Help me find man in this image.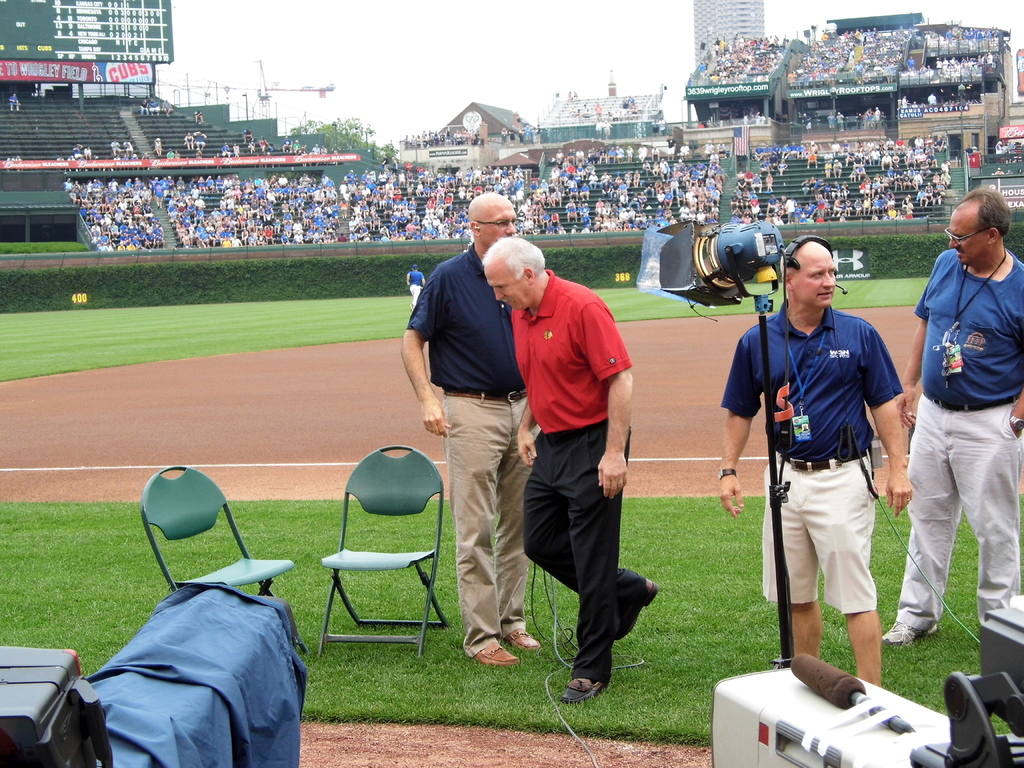
Found it: l=292, t=138, r=301, b=154.
